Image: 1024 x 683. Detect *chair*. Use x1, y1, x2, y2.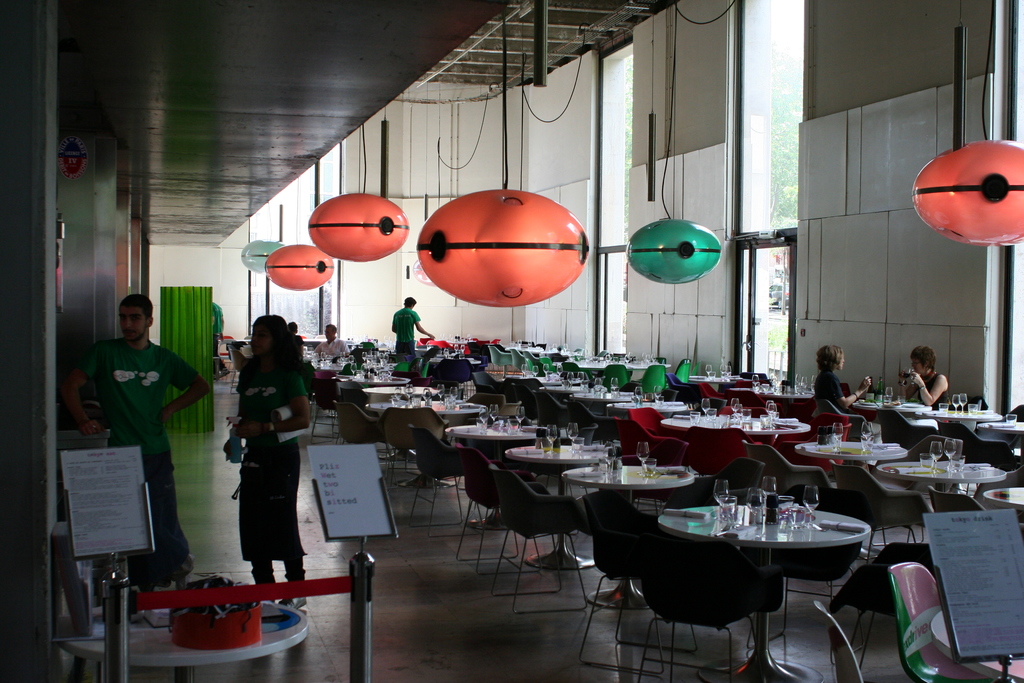
697, 379, 726, 399.
